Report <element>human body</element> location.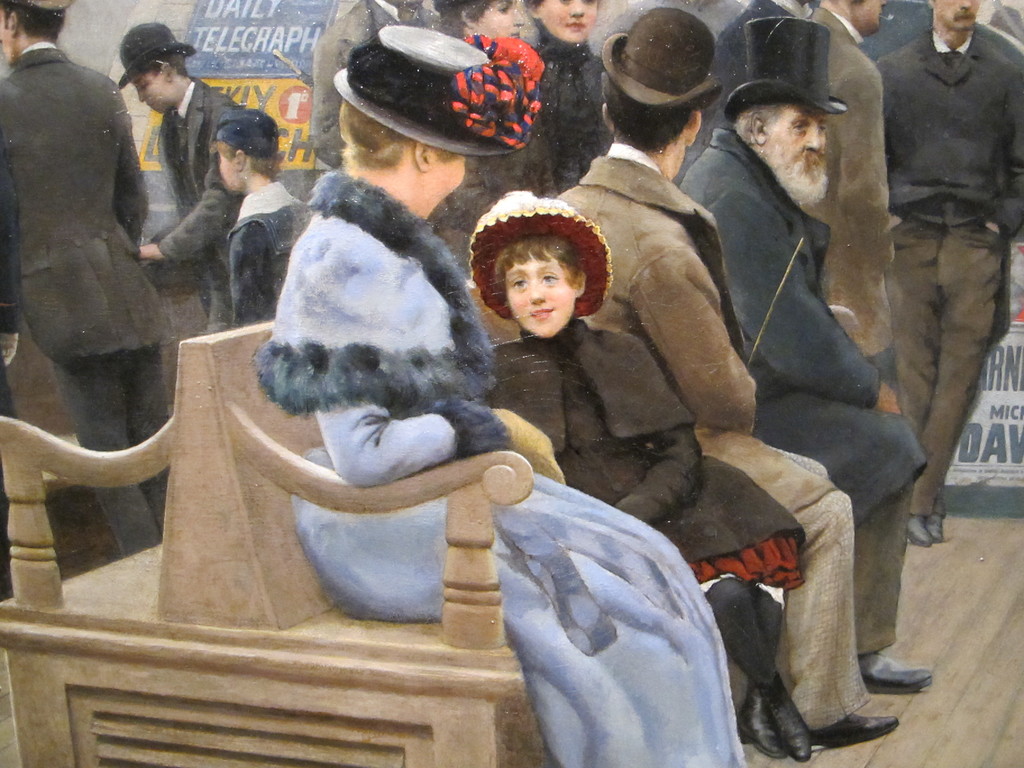
Report: <bbox>556, 135, 897, 749</bbox>.
